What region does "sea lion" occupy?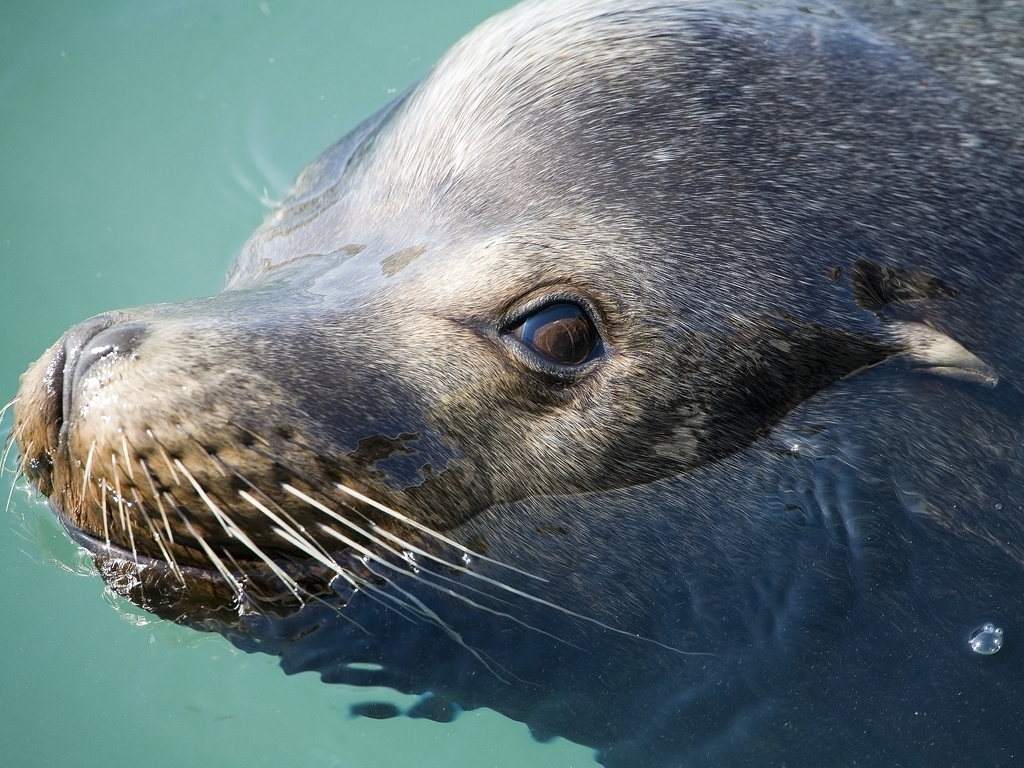
{"x1": 0, "y1": 0, "x2": 1023, "y2": 767}.
